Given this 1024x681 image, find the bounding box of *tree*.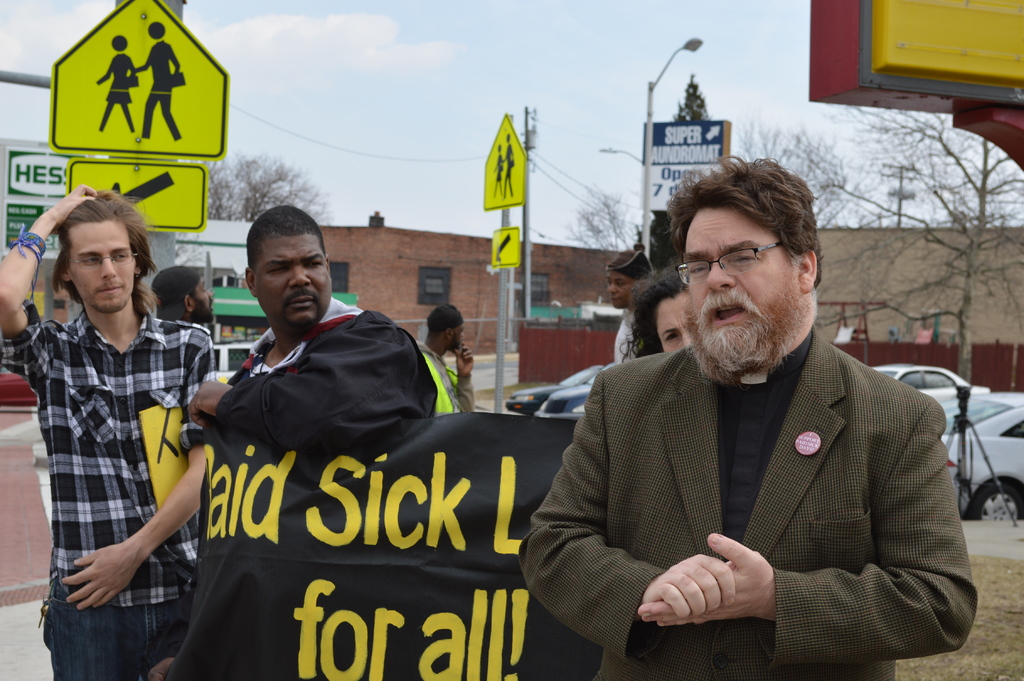
box=[200, 149, 335, 219].
